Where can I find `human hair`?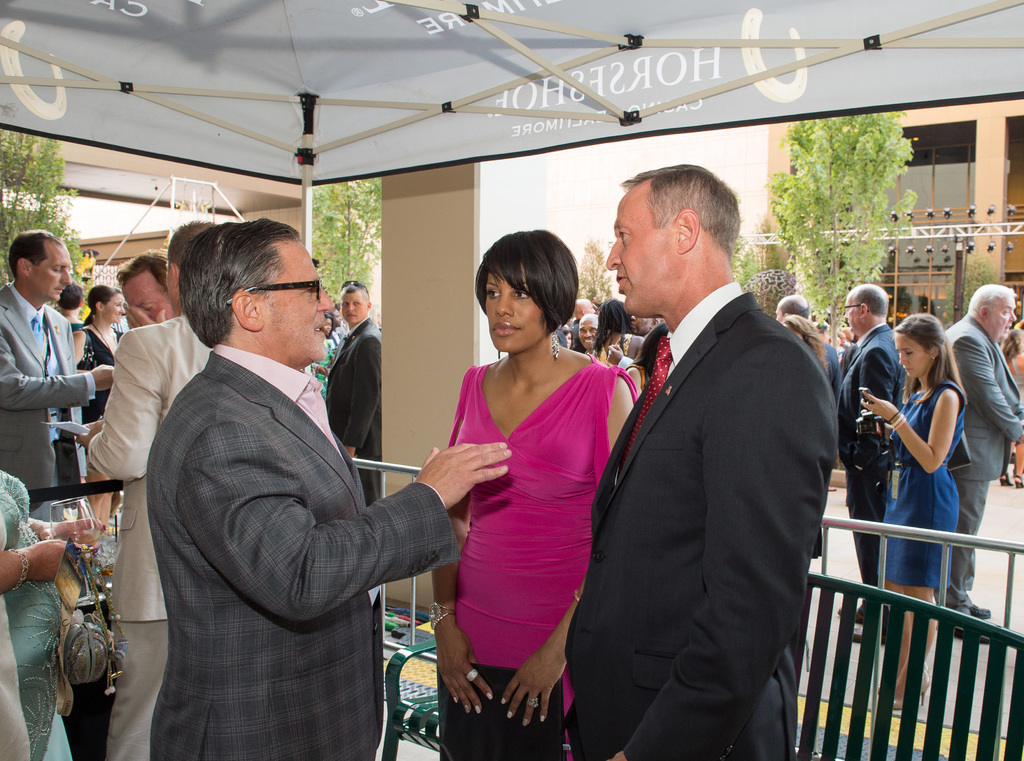
You can find it at (340, 282, 369, 309).
